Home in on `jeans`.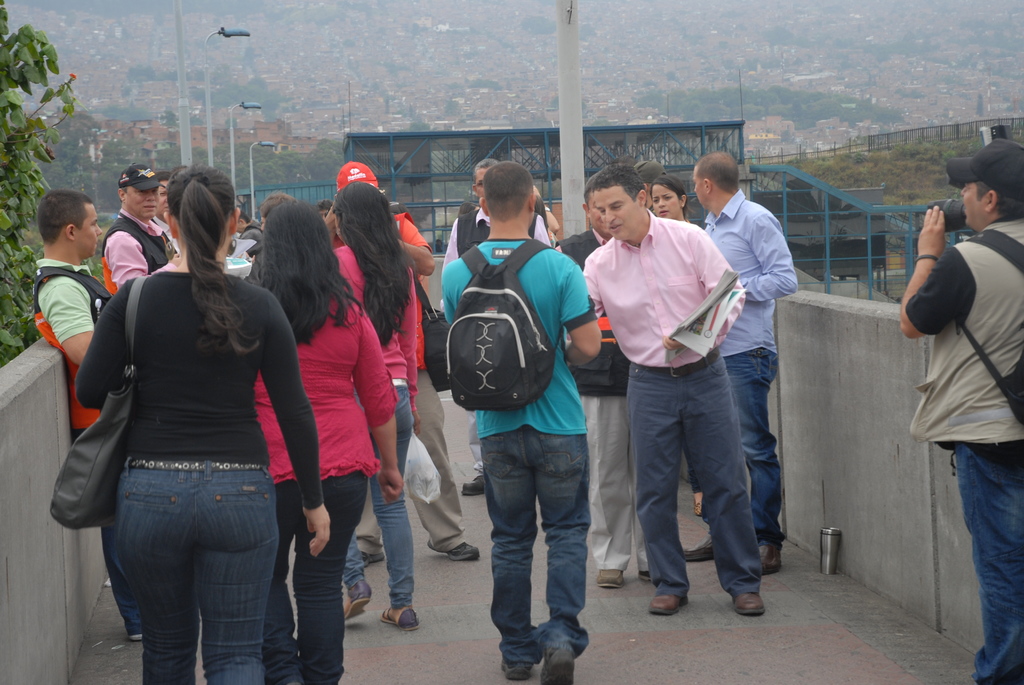
Homed in at x1=478 y1=425 x2=586 y2=659.
